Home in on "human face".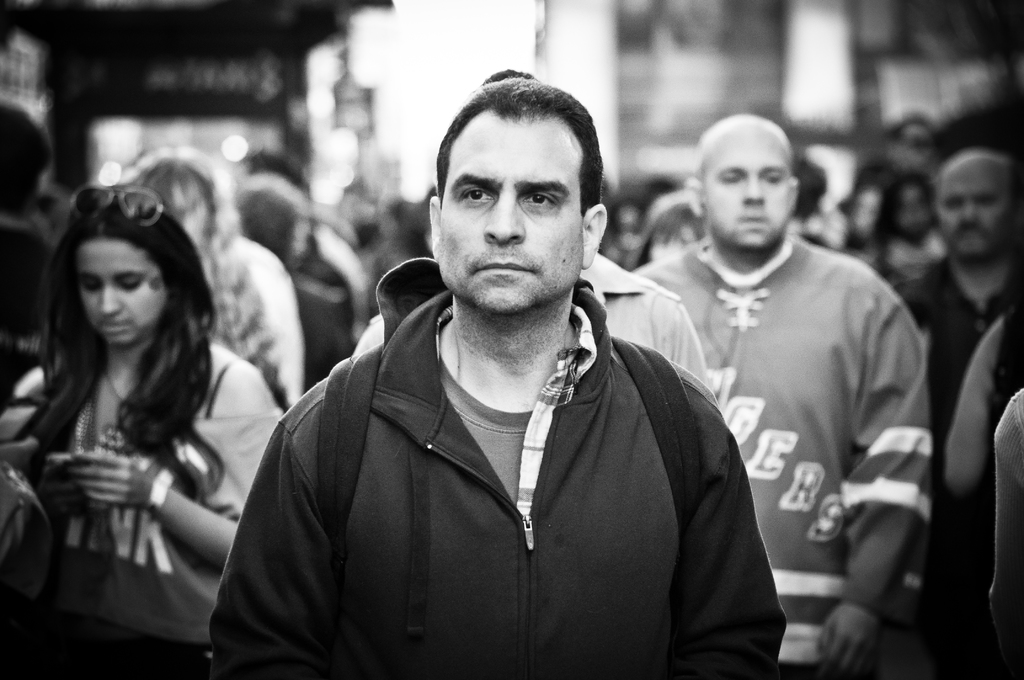
Homed in at box=[77, 243, 164, 352].
